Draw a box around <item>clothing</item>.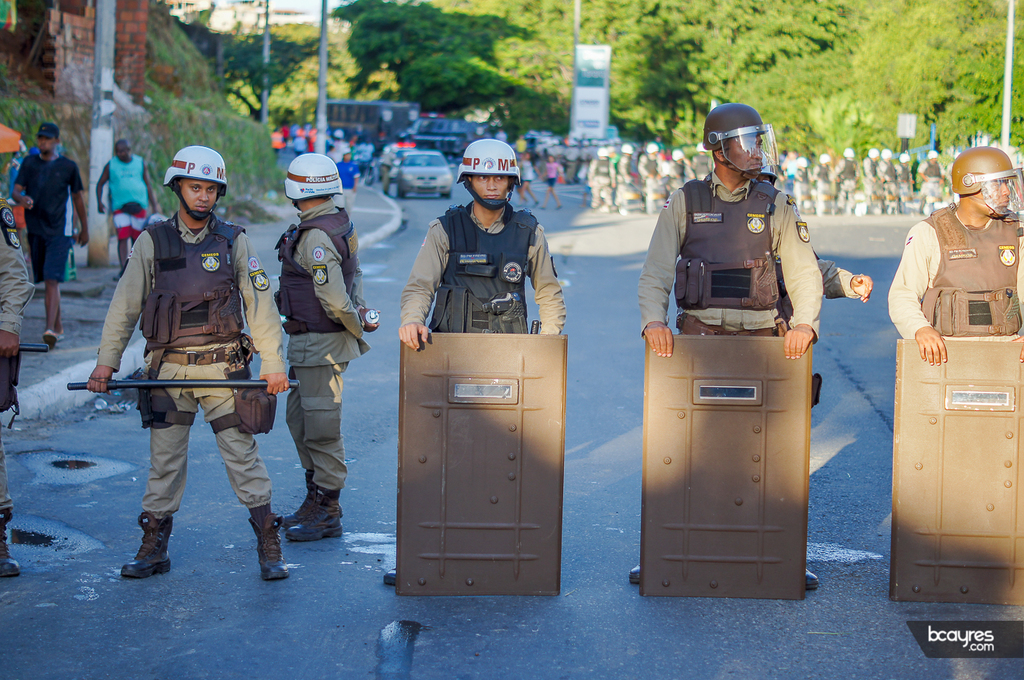
left=638, top=165, right=822, bottom=341.
